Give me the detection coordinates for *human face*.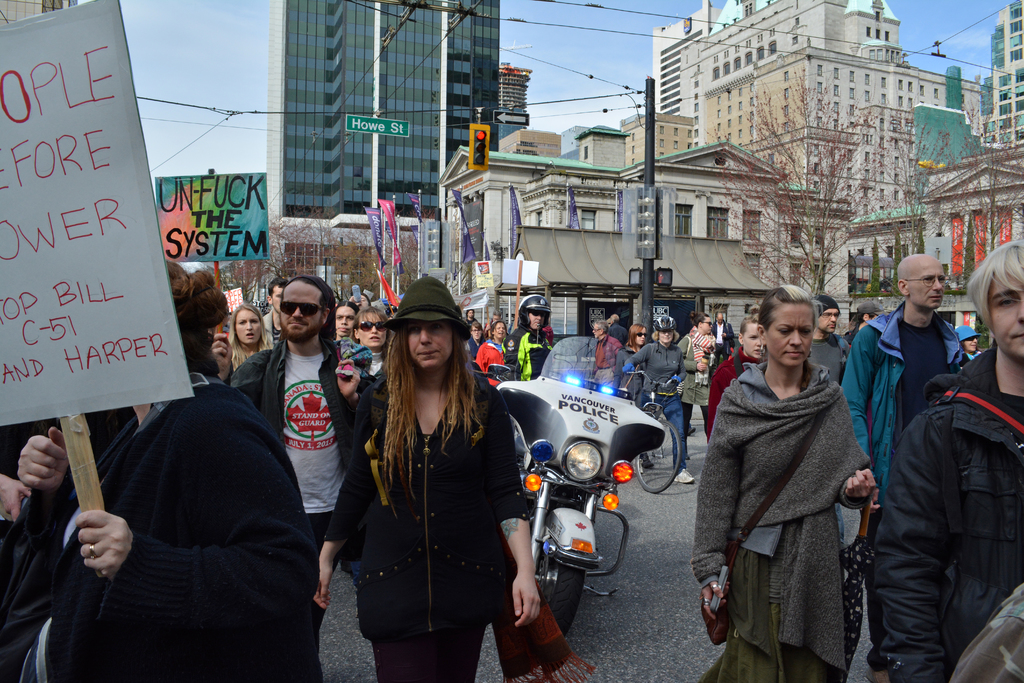
356,311,385,347.
